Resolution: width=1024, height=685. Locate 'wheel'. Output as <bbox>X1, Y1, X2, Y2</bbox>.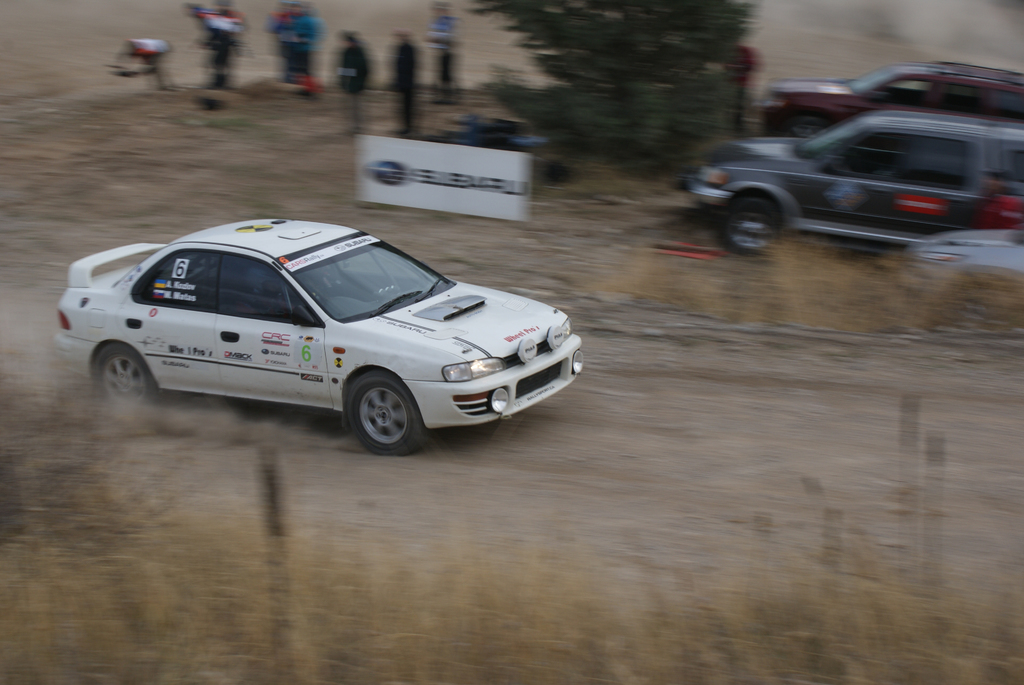
<bbox>82, 333, 146, 411</bbox>.
